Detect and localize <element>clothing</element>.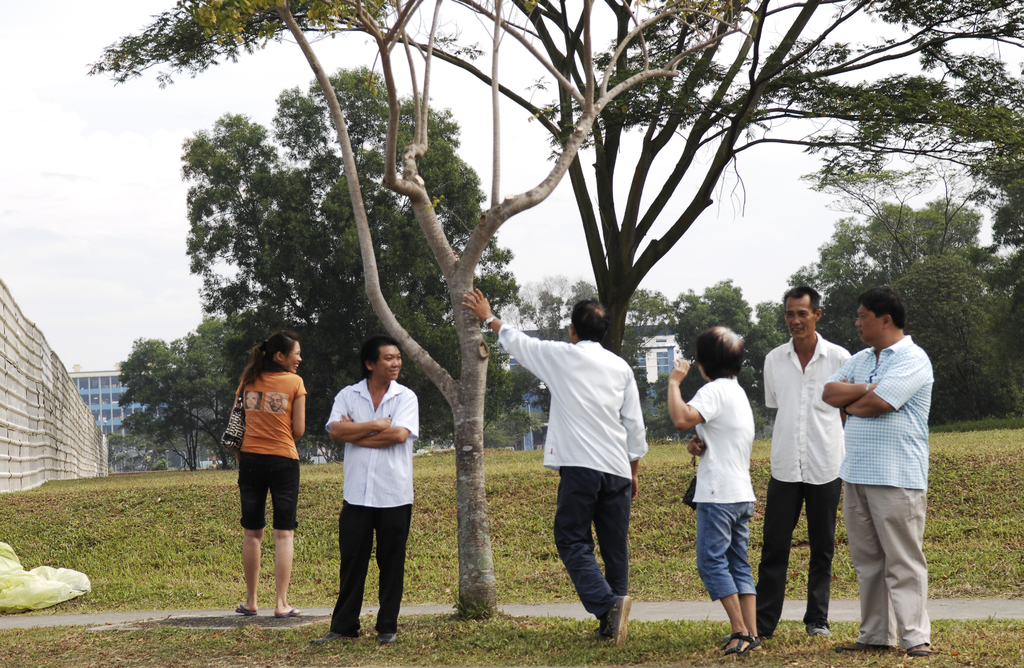
Localized at <region>758, 335, 859, 644</region>.
